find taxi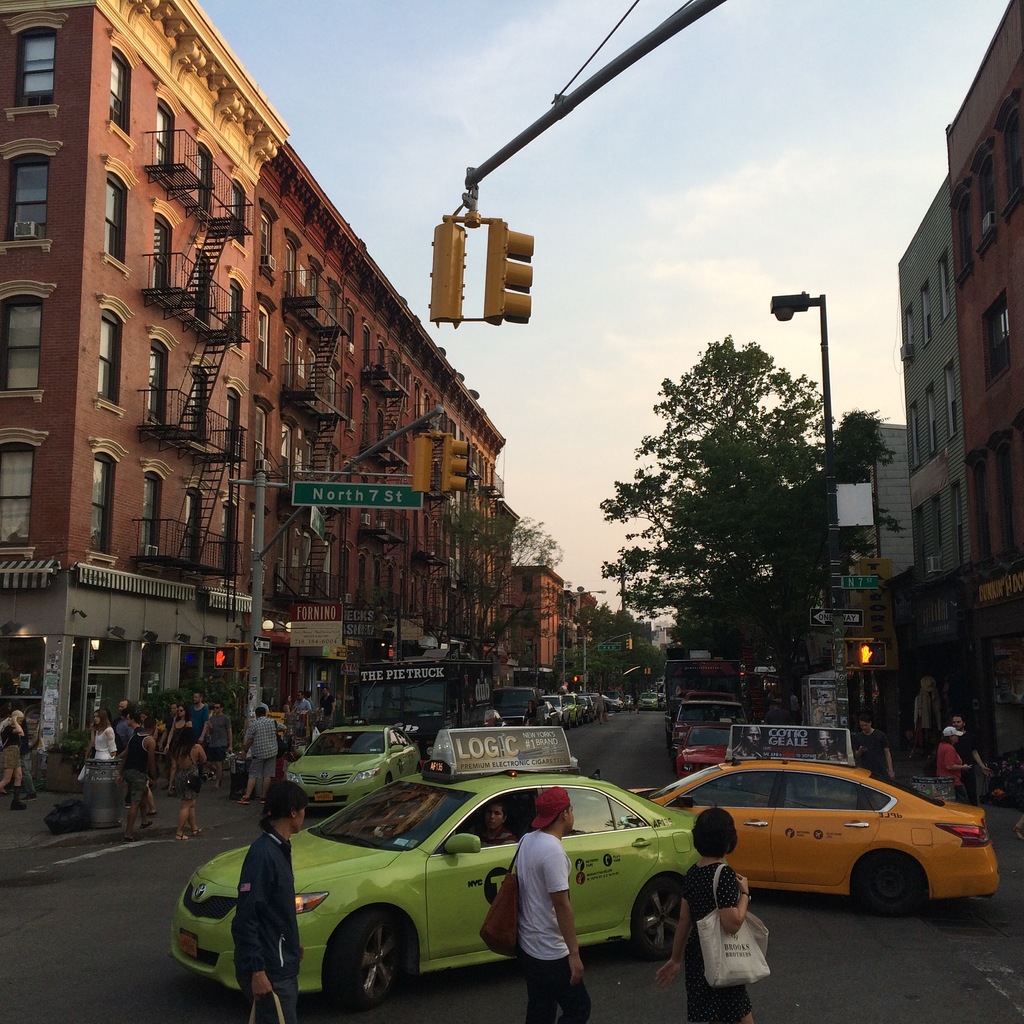
<bbox>641, 753, 1012, 915</bbox>
